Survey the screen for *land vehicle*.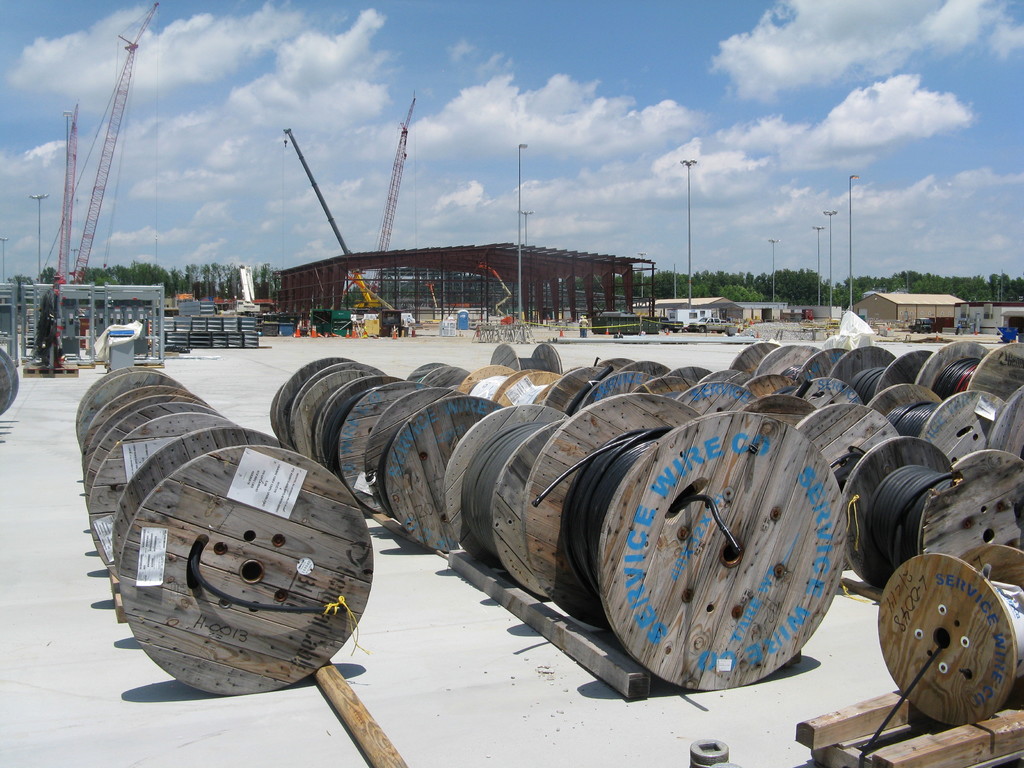
Survey found: 685,307,738,335.
